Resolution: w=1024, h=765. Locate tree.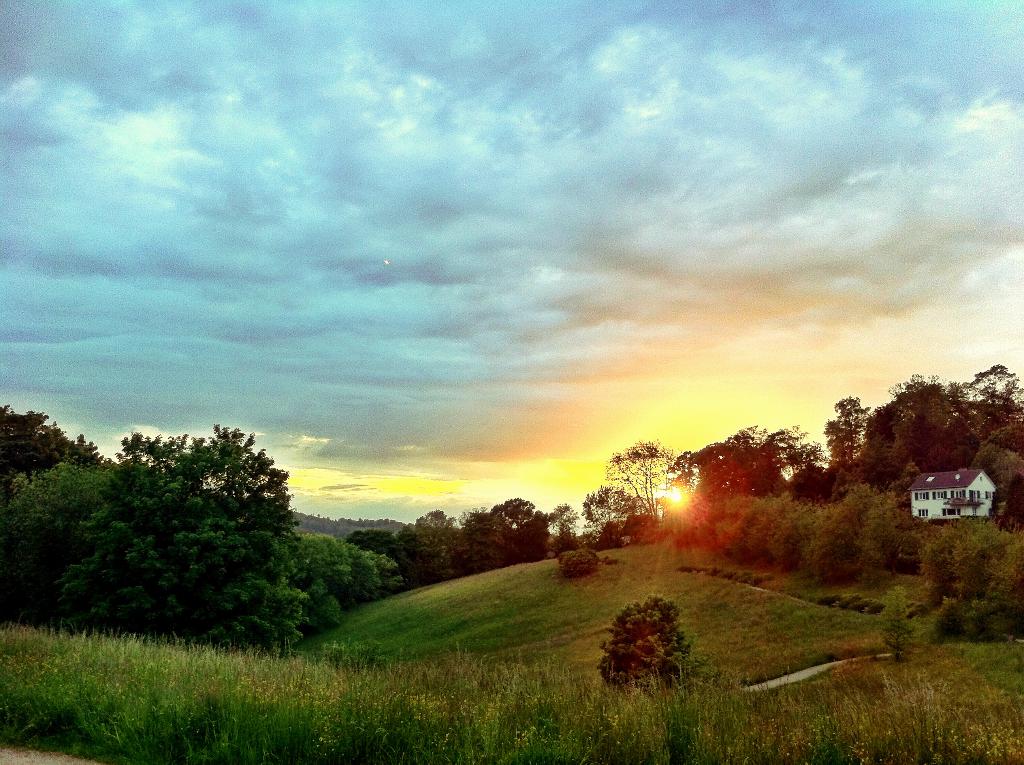
534, 438, 668, 560.
